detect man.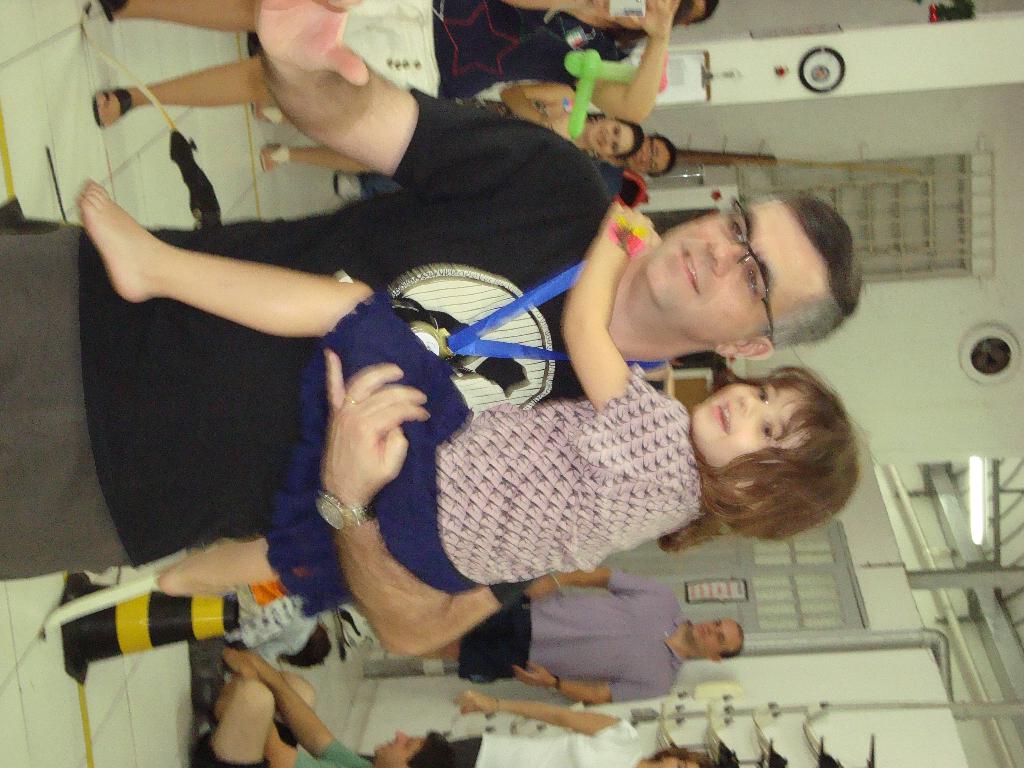
Detected at 427,569,743,704.
